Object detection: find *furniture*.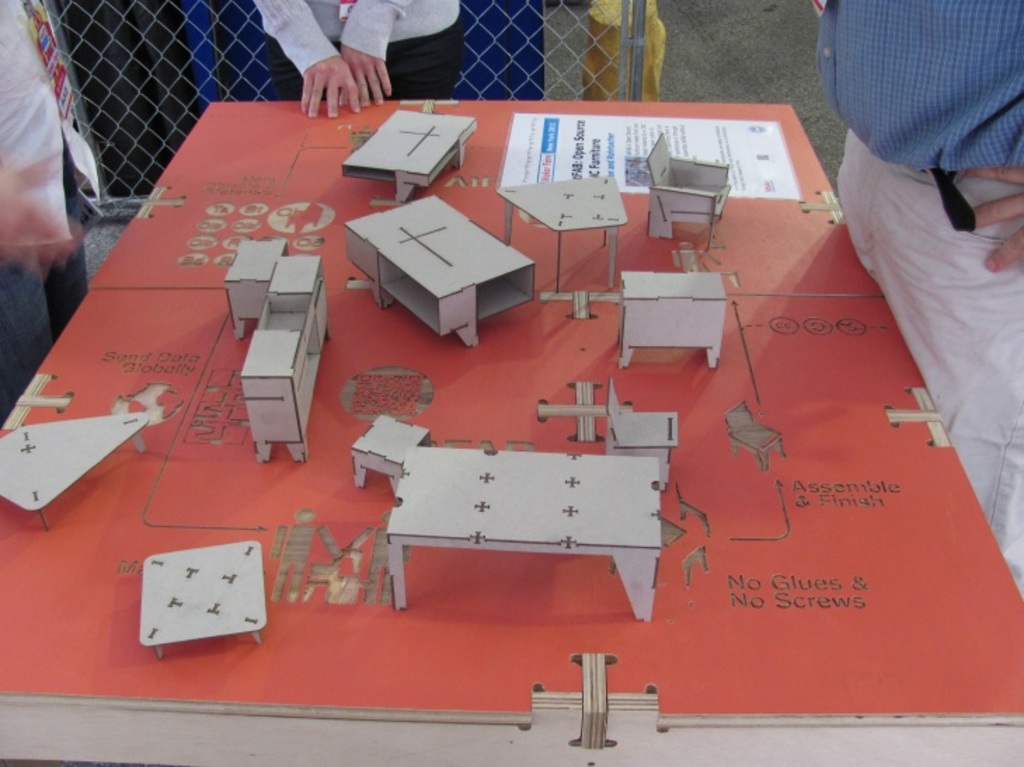
detection(616, 269, 729, 370).
